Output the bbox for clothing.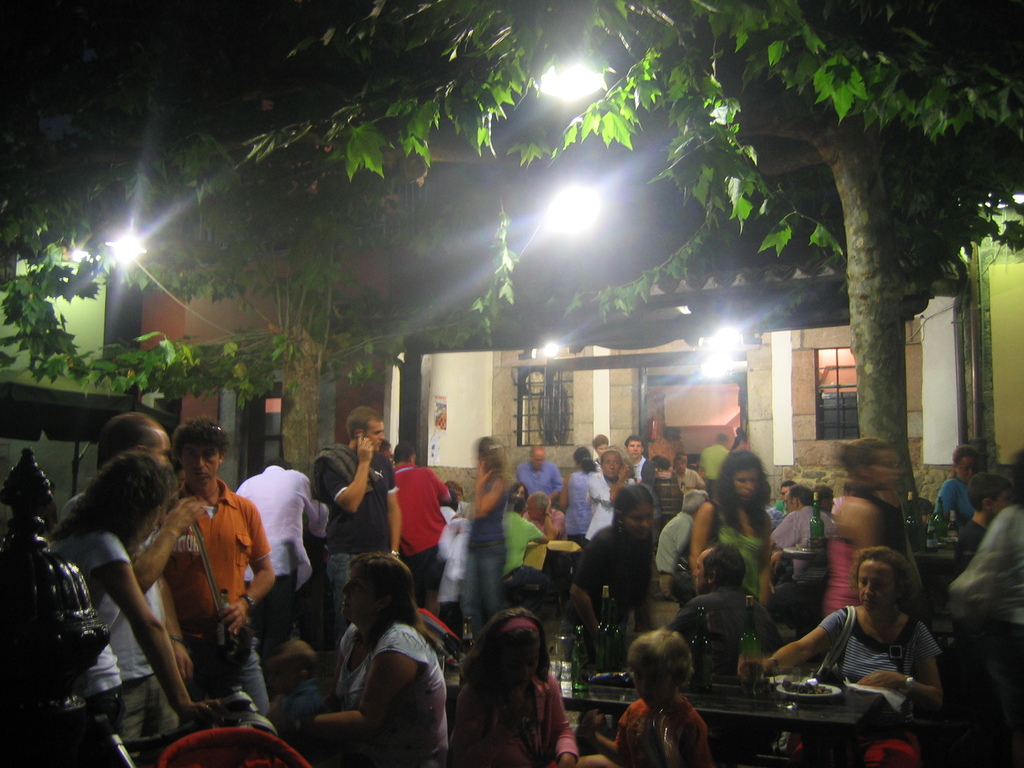
box=[810, 607, 936, 710].
